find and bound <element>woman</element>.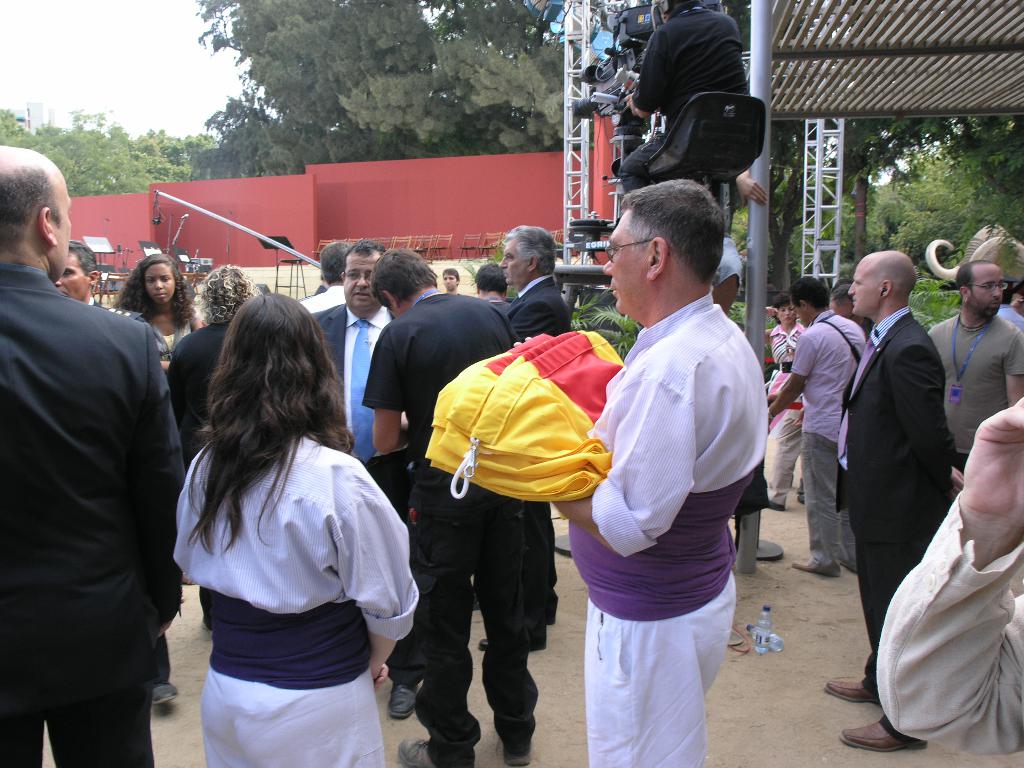
Bound: <bbox>170, 257, 253, 470</bbox>.
